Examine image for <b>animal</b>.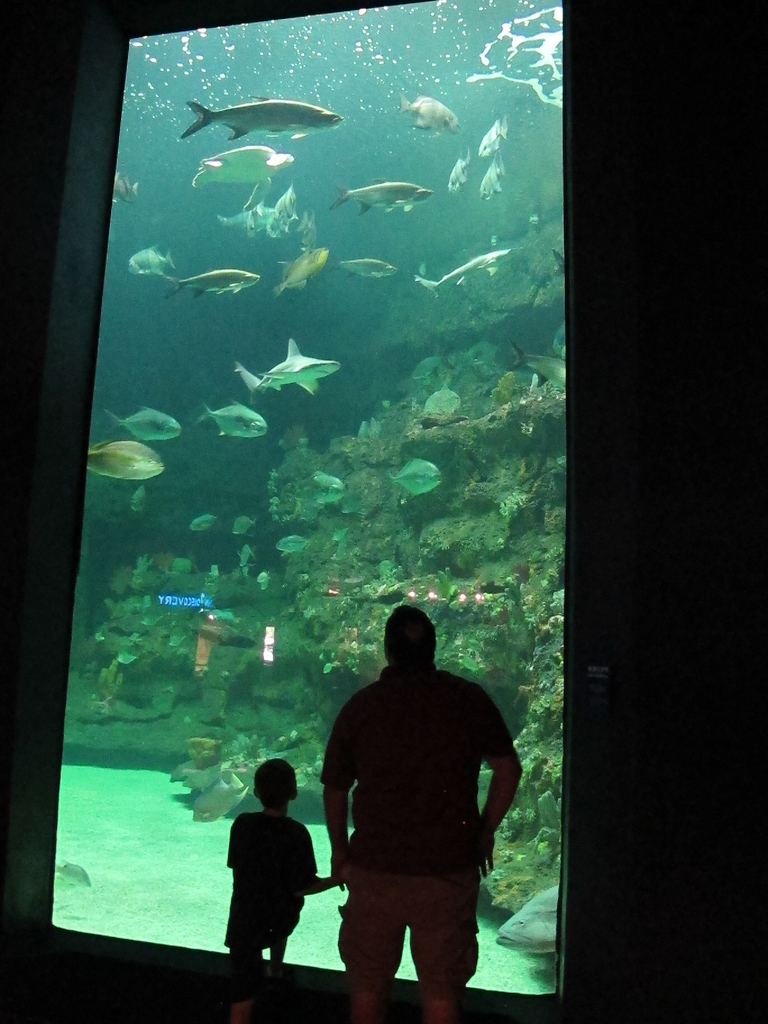
Examination result: pyautogui.locateOnScreen(397, 97, 461, 134).
